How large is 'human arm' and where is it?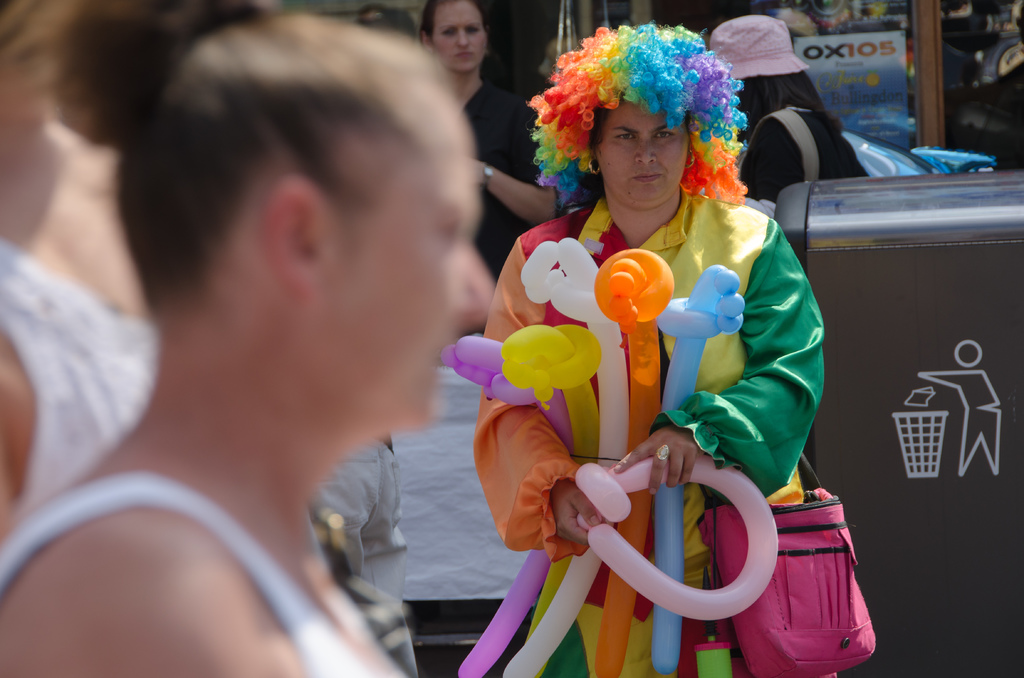
Bounding box: box=[0, 508, 305, 676].
